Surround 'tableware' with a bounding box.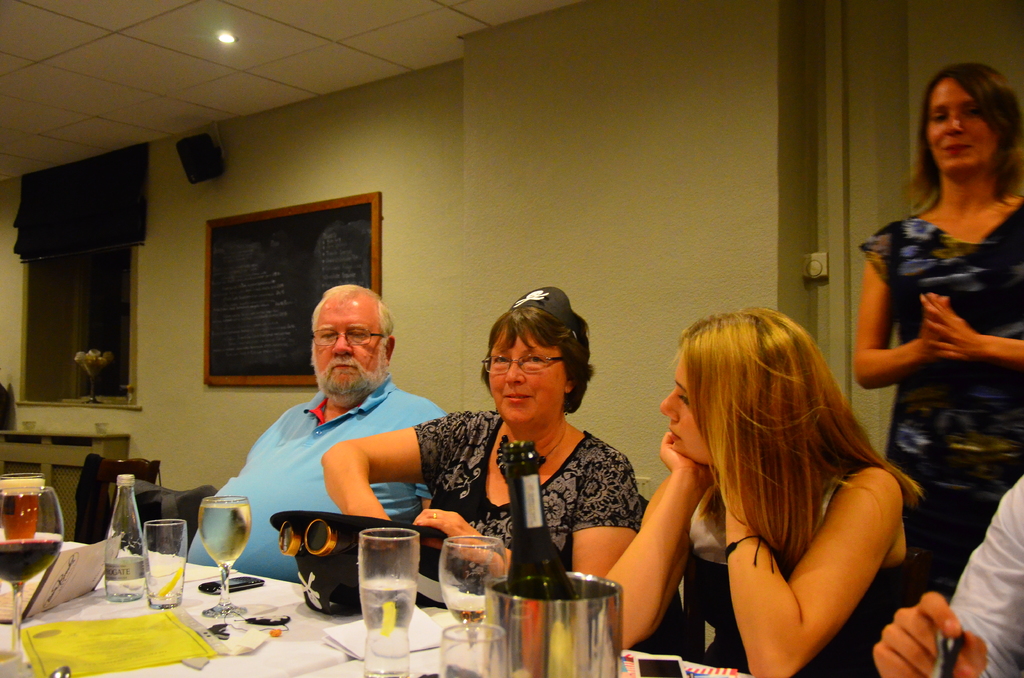
locate(199, 491, 254, 620).
